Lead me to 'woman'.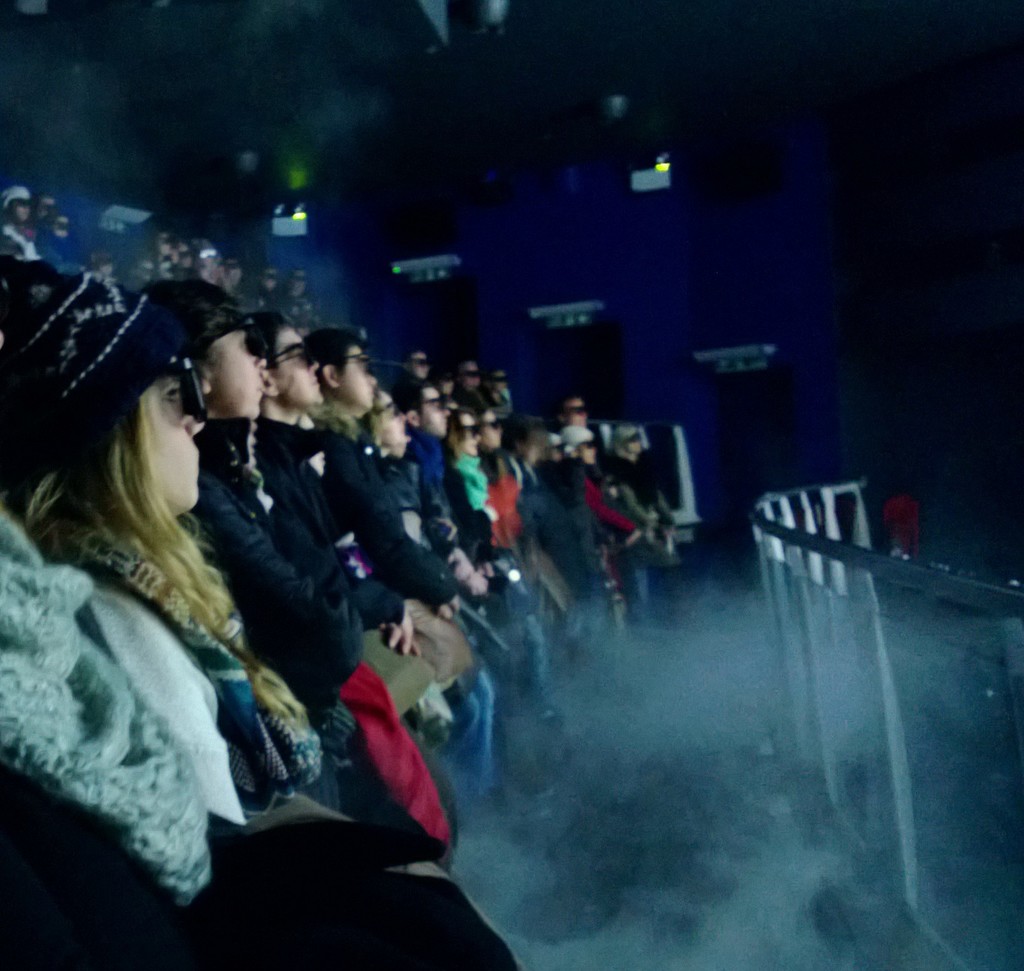
Lead to x1=568 y1=424 x2=669 y2=632.
